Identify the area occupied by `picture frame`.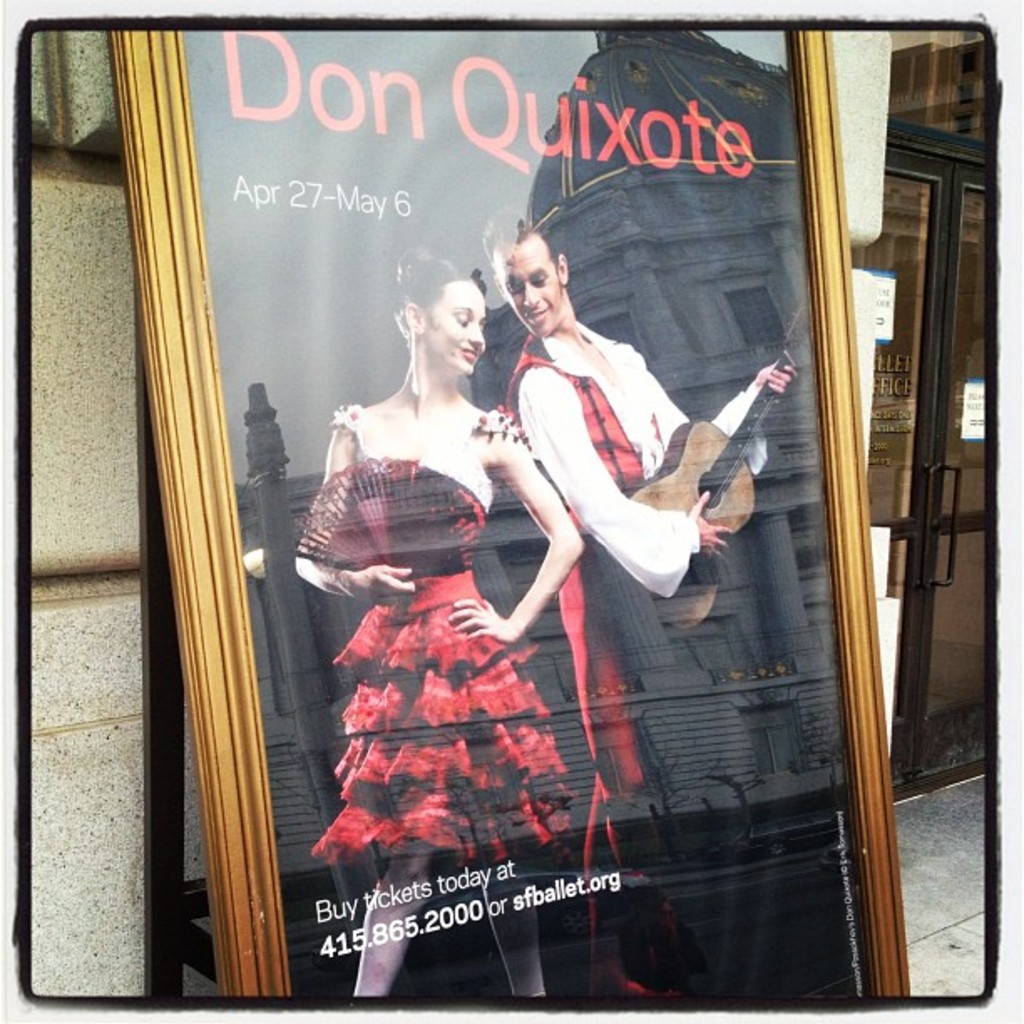
Area: detection(132, 18, 925, 1009).
